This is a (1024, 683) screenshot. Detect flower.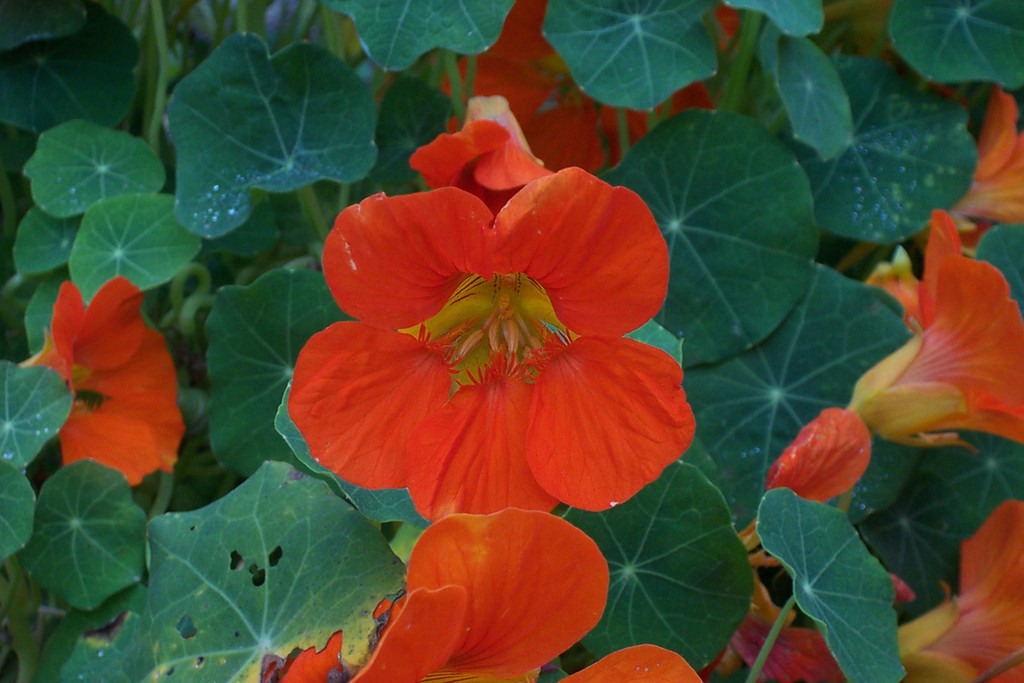
{"x1": 925, "y1": 81, "x2": 1023, "y2": 263}.
